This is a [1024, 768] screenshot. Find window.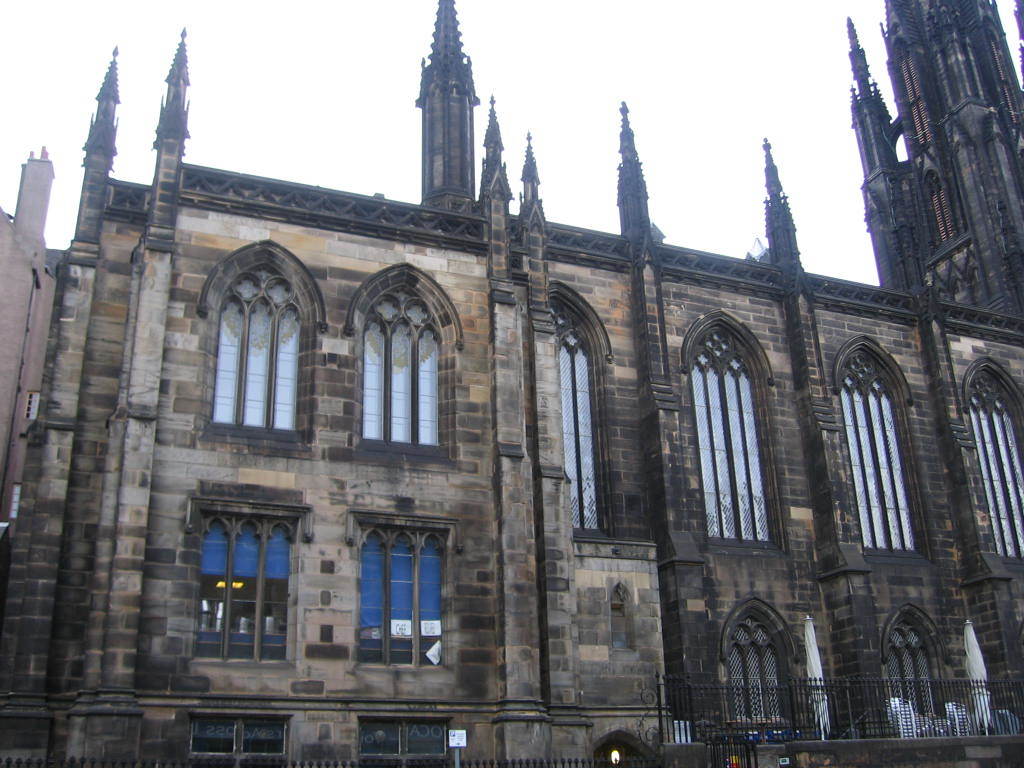
Bounding box: detection(183, 482, 317, 671).
